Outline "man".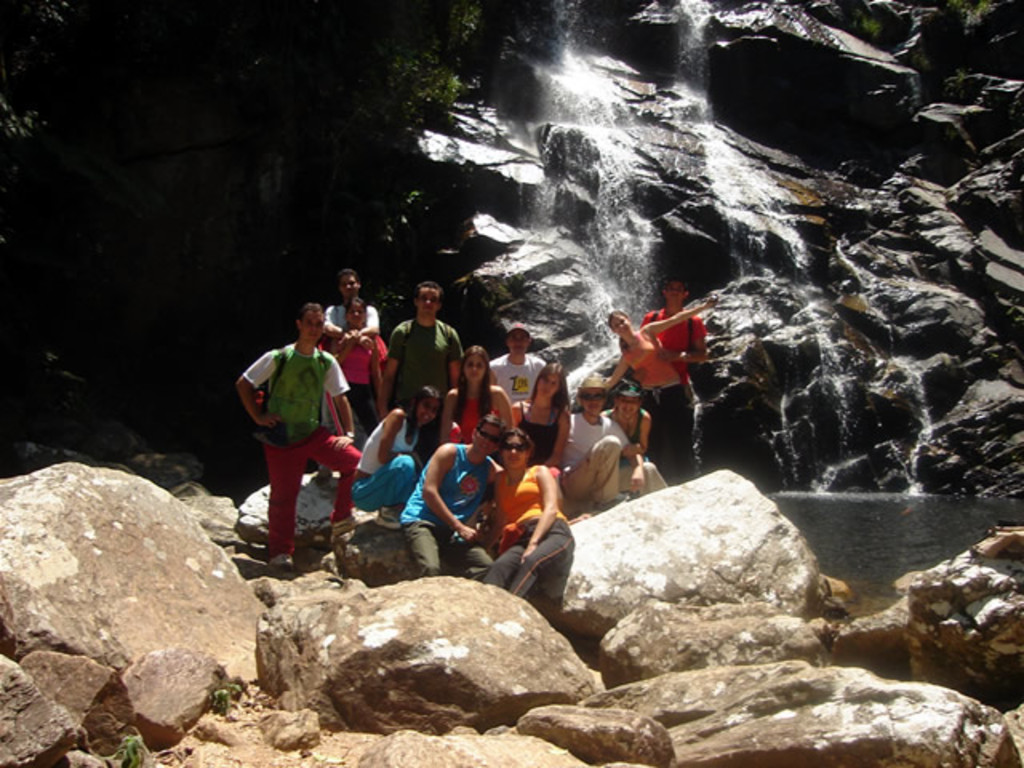
Outline: pyautogui.locateOnScreen(232, 301, 365, 578).
